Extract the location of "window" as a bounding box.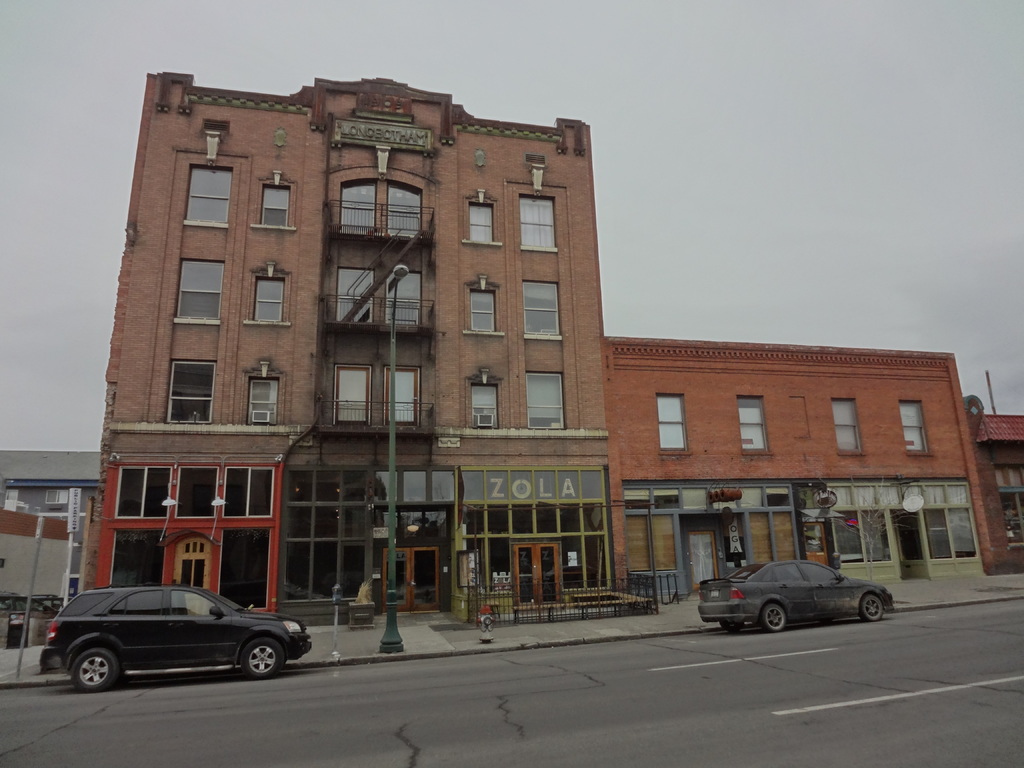
rect(222, 464, 273, 517).
